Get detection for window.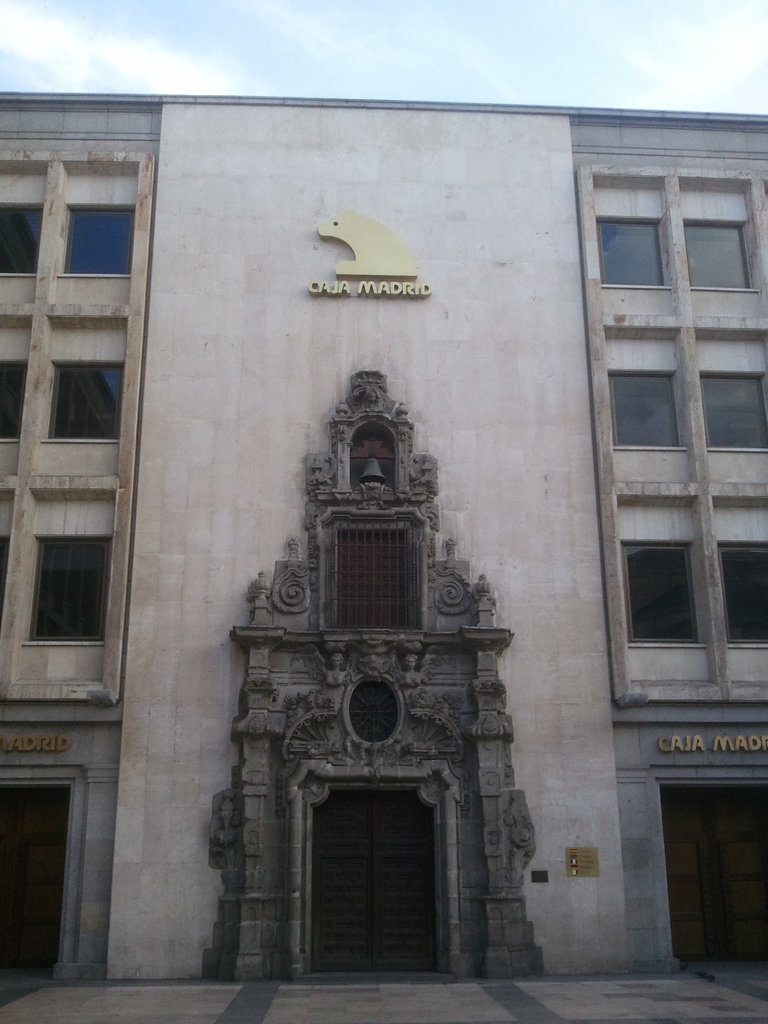
Detection: (left=609, top=369, right=689, bottom=449).
